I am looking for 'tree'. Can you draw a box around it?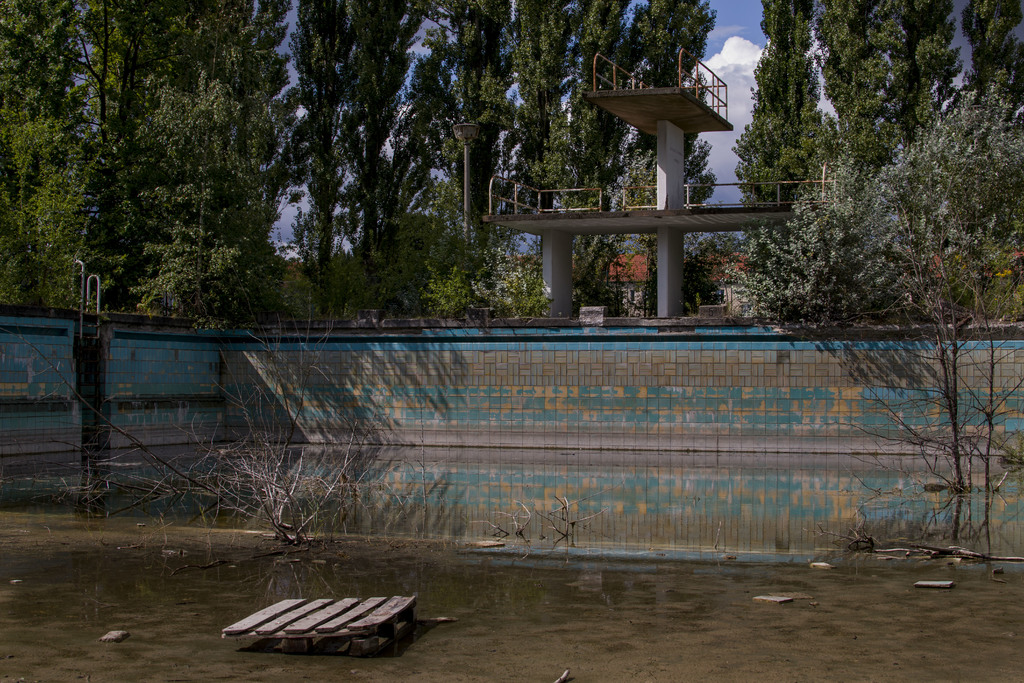
Sure, the bounding box is box=[730, 0, 836, 211].
